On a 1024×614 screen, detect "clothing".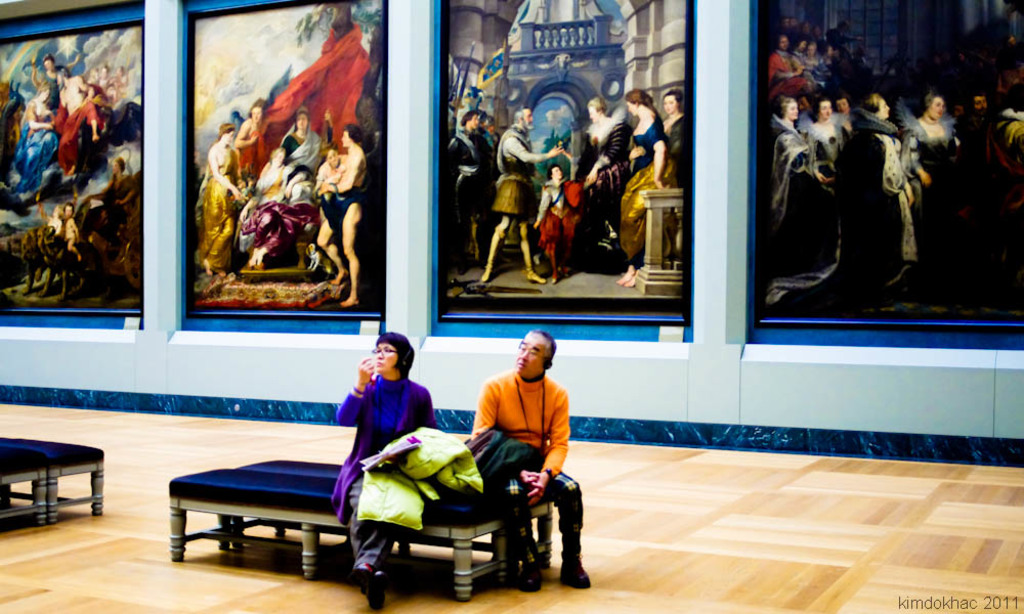
BBox(238, 160, 298, 236).
